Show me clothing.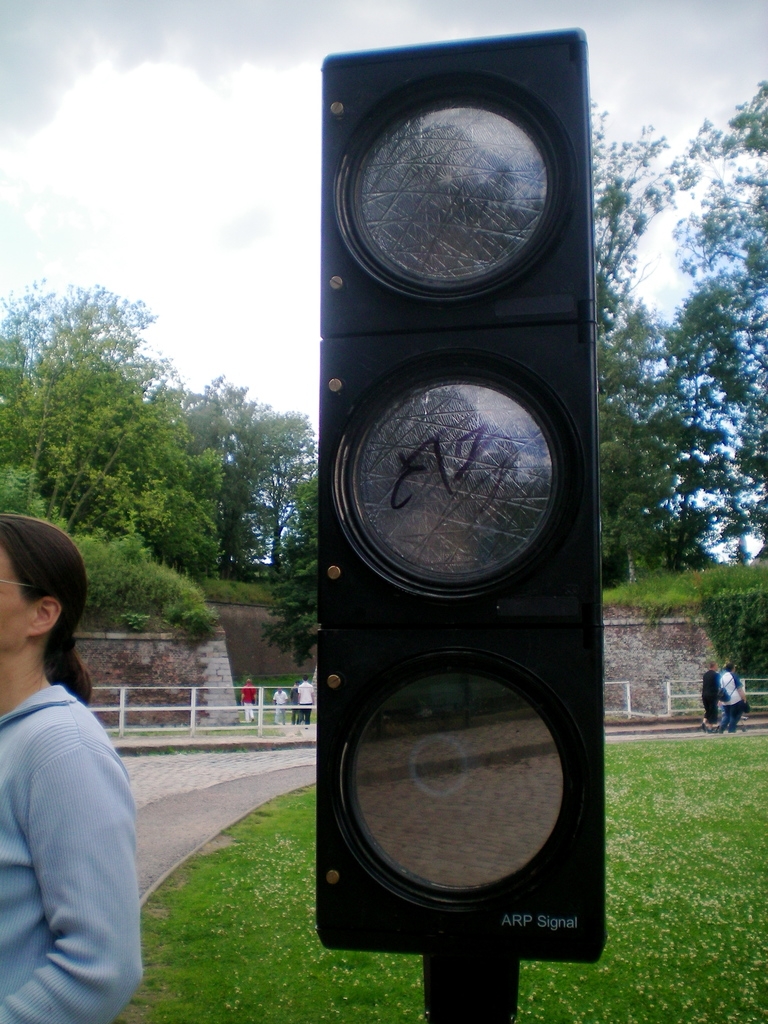
clothing is here: [286, 685, 300, 722].
